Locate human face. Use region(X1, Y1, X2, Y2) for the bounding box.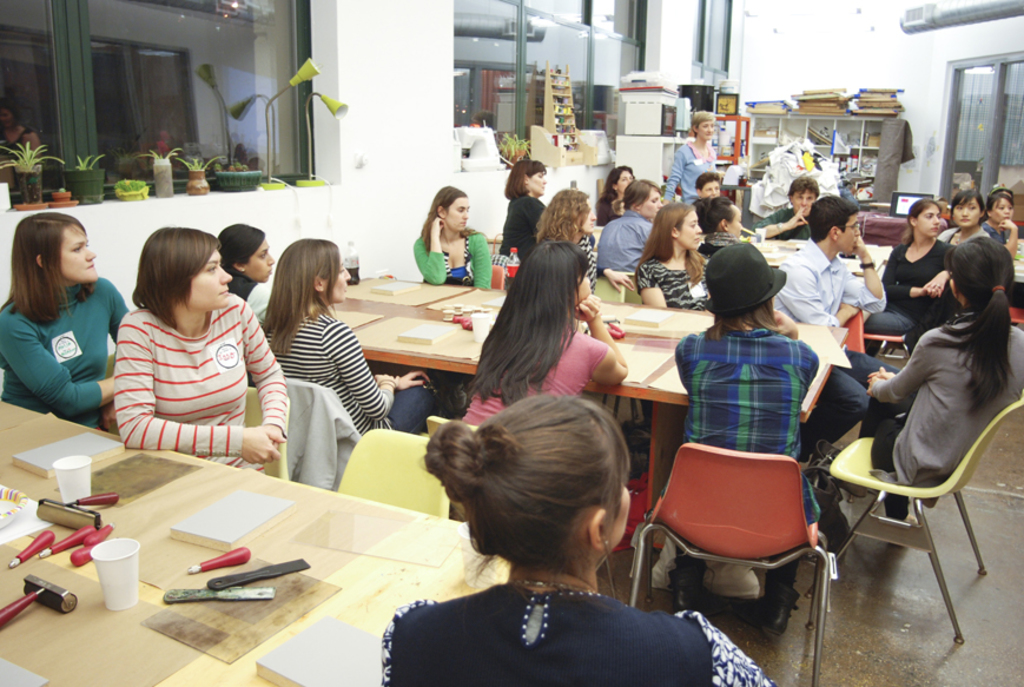
region(615, 170, 634, 193).
